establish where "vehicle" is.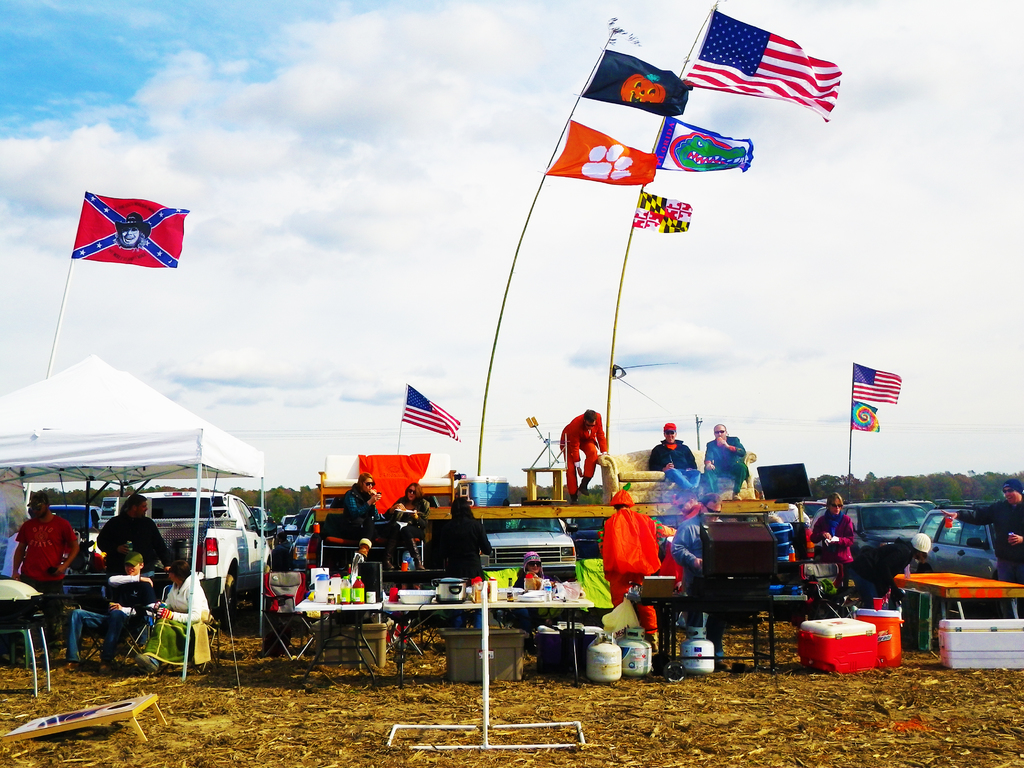
Established at locate(559, 500, 612, 564).
